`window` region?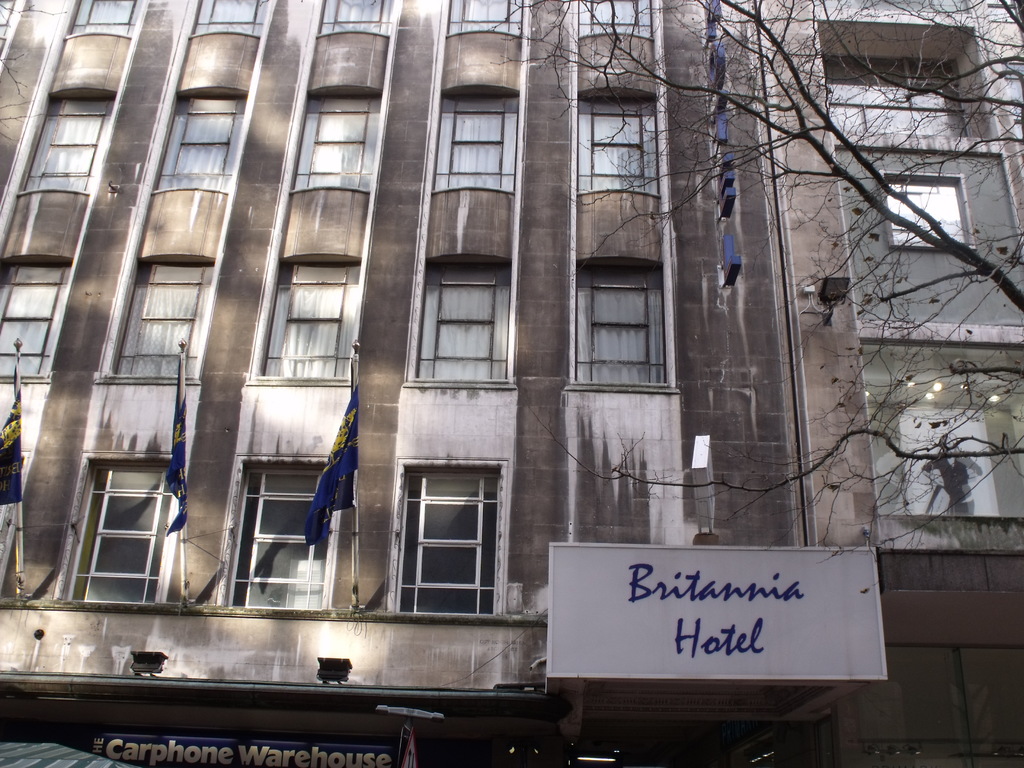
248:257:365:387
